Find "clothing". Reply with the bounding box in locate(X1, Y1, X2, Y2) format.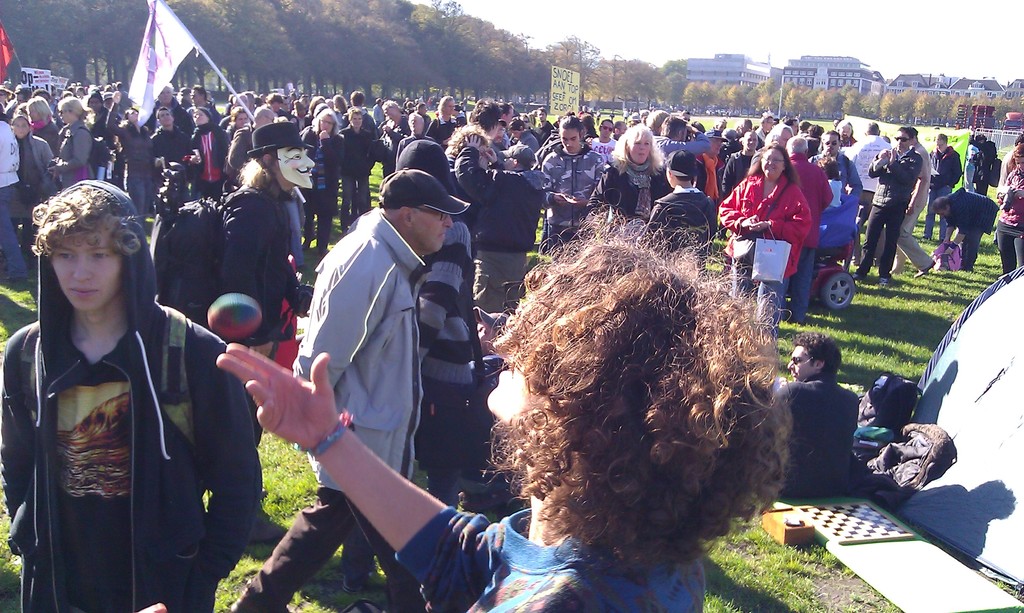
locate(539, 148, 602, 238).
